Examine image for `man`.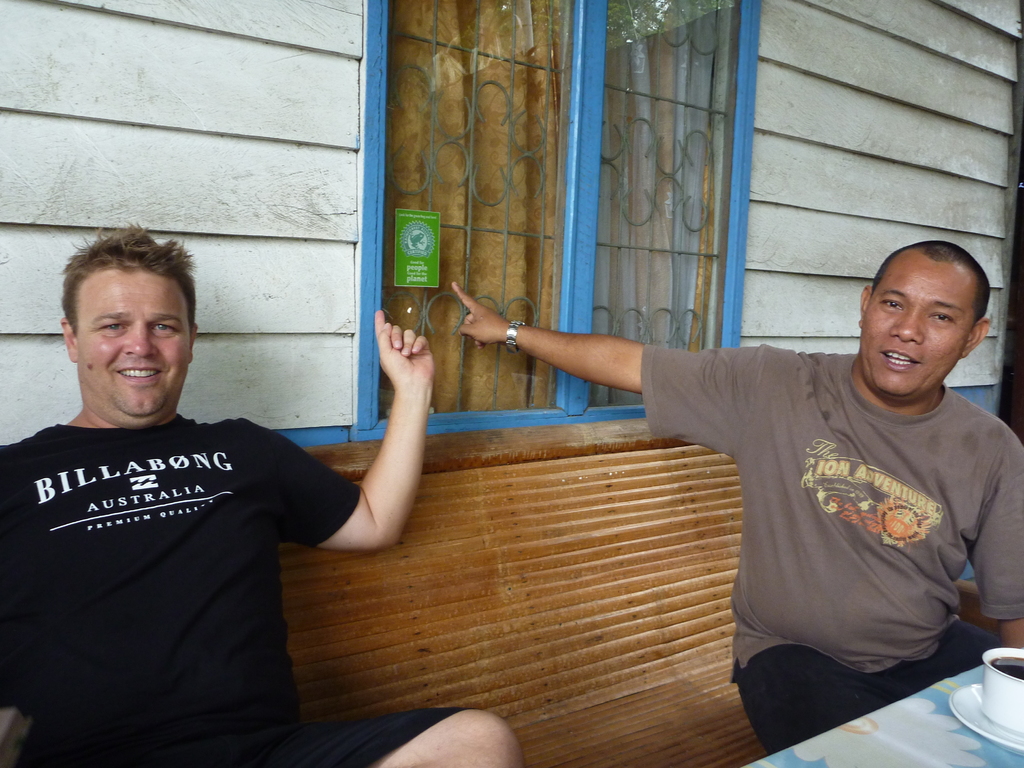
Examination result: region(484, 218, 1016, 738).
